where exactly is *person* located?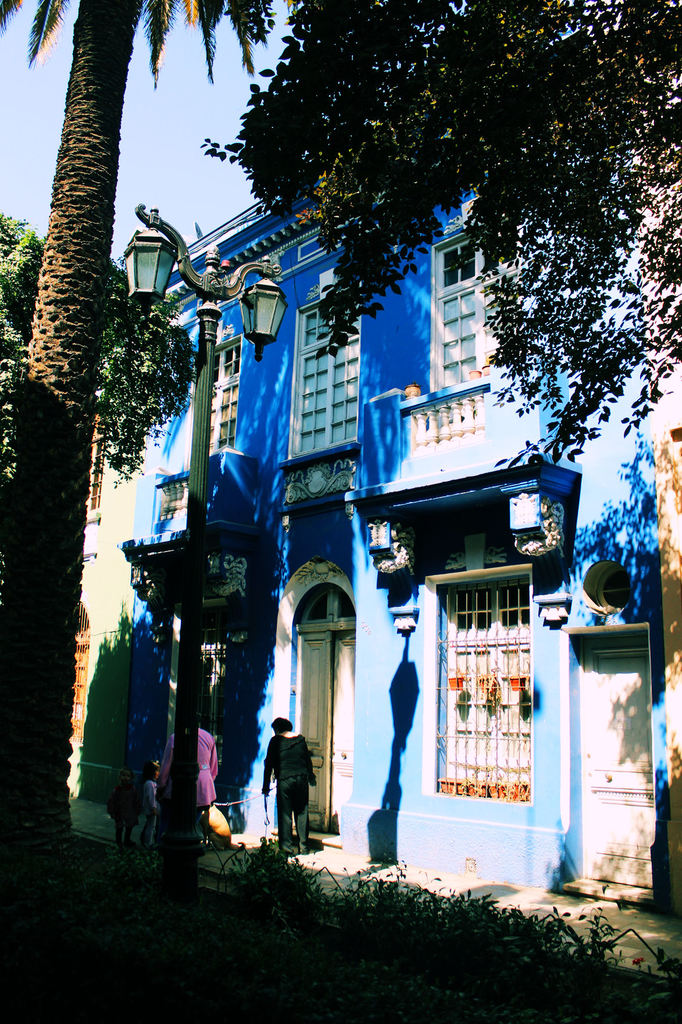
Its bounding box is bbox(204, 798, 234, 845).
